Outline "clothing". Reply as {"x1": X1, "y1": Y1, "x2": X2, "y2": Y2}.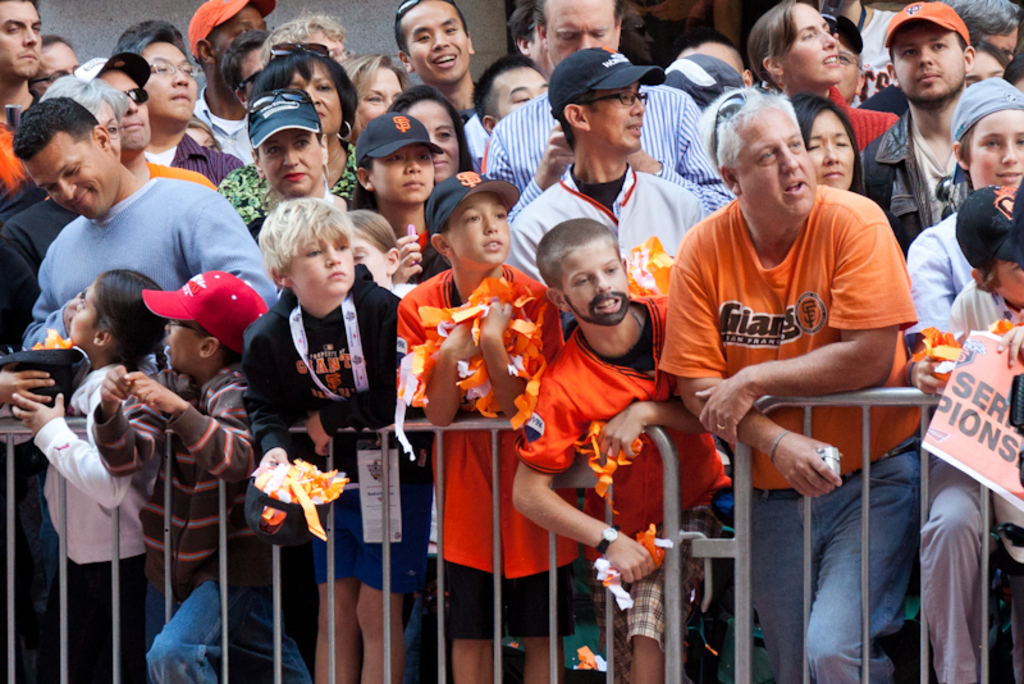
{"x1": 32, "y1": 369, "x2": 152, "y2": 683}.
